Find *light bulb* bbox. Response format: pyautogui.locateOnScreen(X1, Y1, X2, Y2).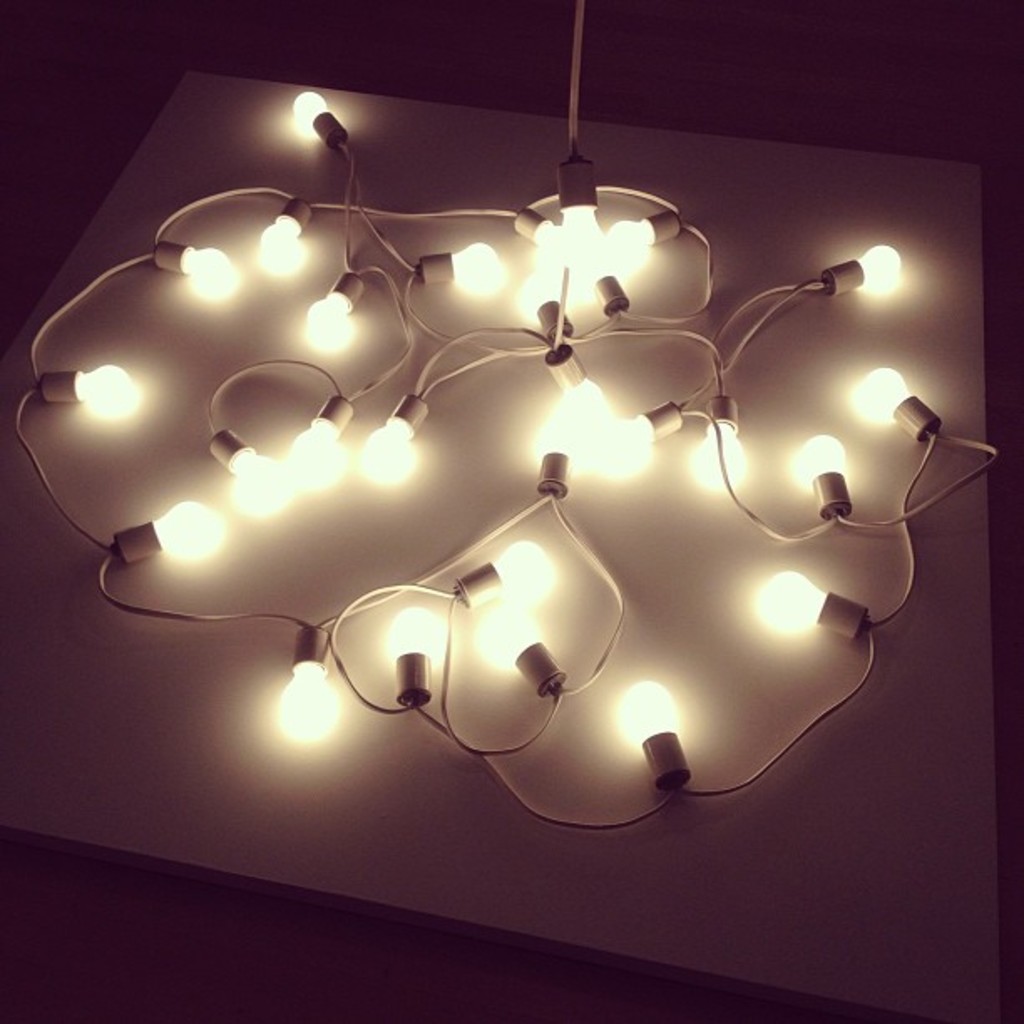
pyautogui.locateOnScreen(490, 601, 569, 703).
